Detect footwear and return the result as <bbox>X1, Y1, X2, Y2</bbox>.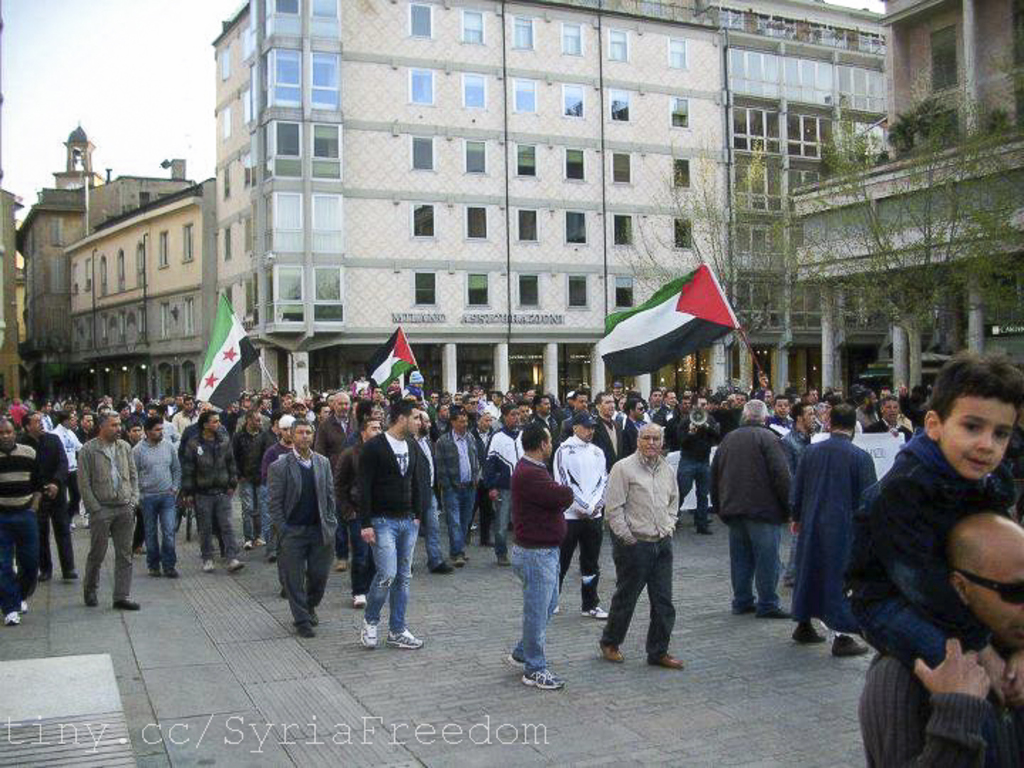
<bbox>242, 539, 255, 553</bbox>.
